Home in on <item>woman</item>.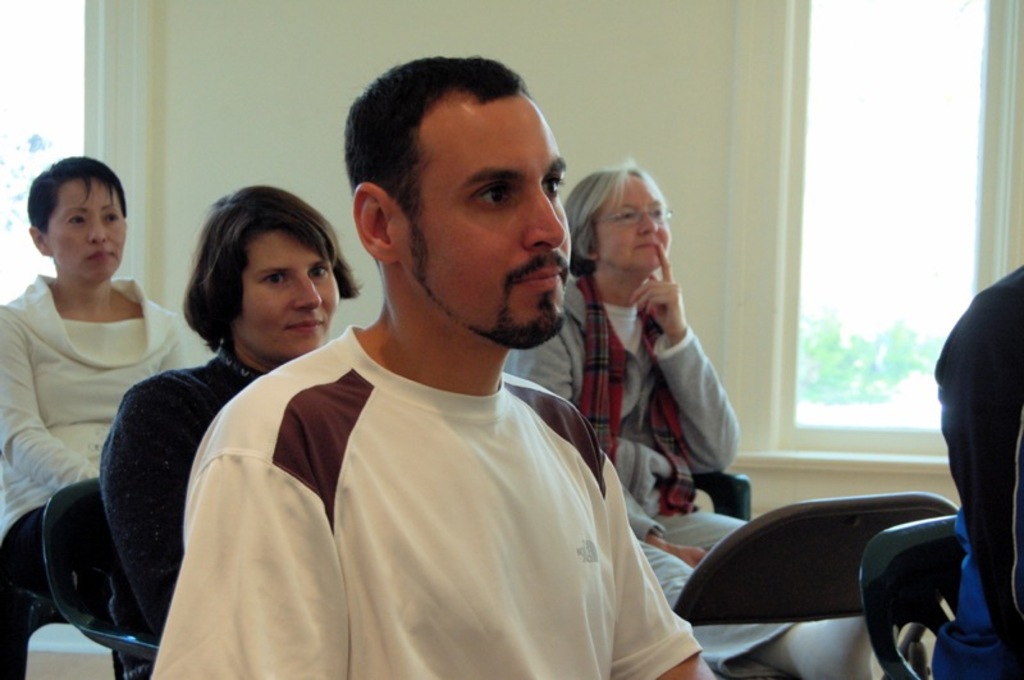
Homed in at box=[104, 181, 361, 679].
